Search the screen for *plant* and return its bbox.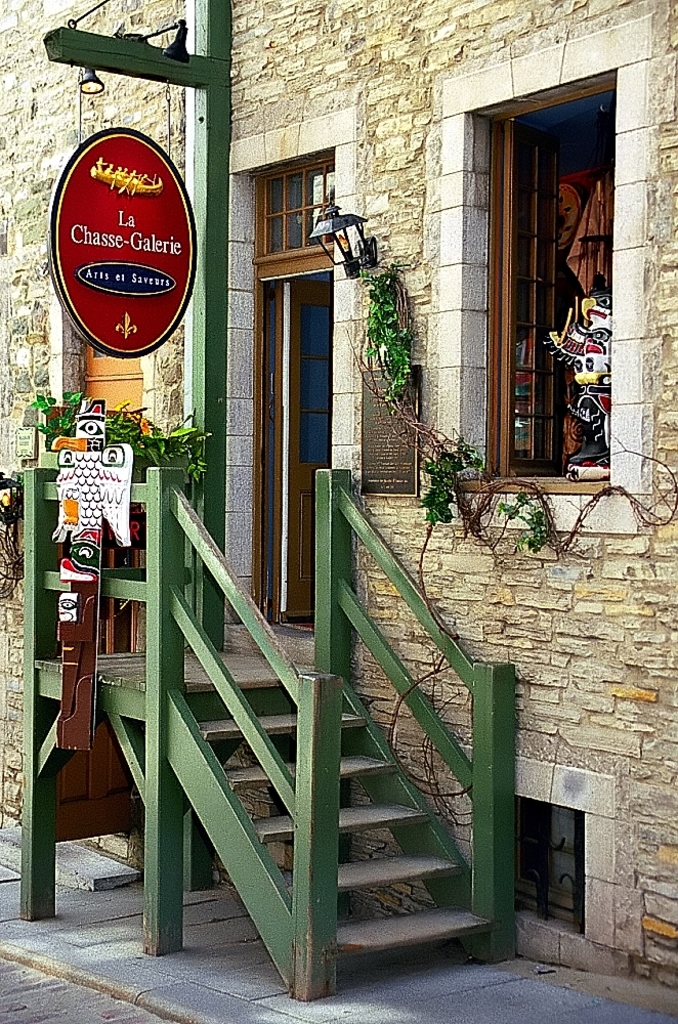
Found: bbox=(498, 487, 549, 551).
